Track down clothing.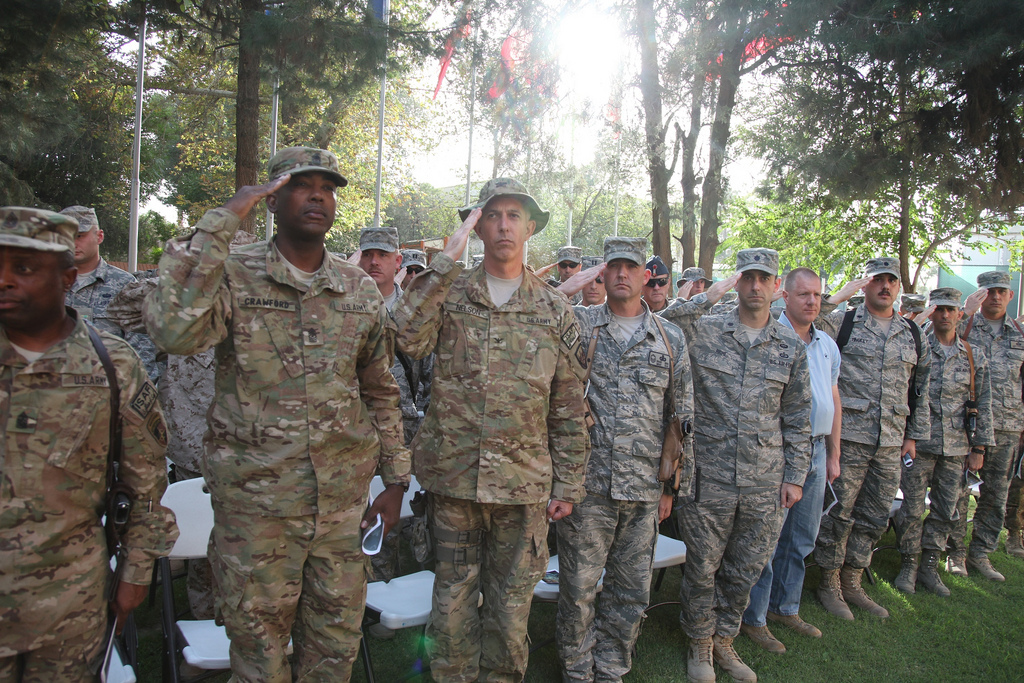
Tracked to {"x1": 746, "y1": 435, "x2": 830, "y2": 630}.
